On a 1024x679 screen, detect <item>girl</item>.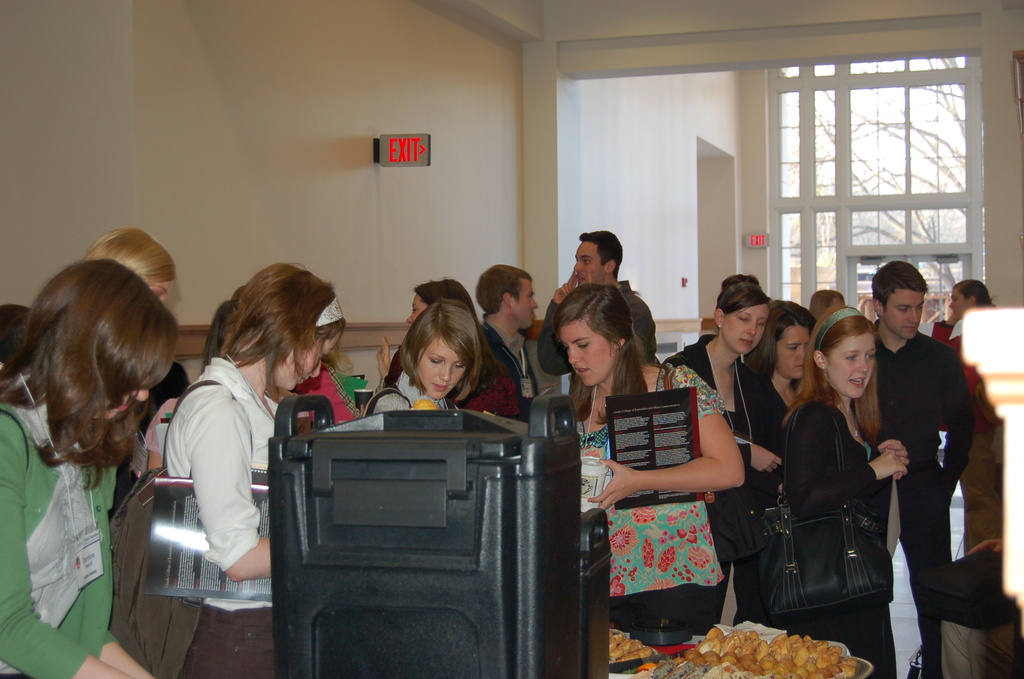
<region>669, 270, 765, 620</region>.
